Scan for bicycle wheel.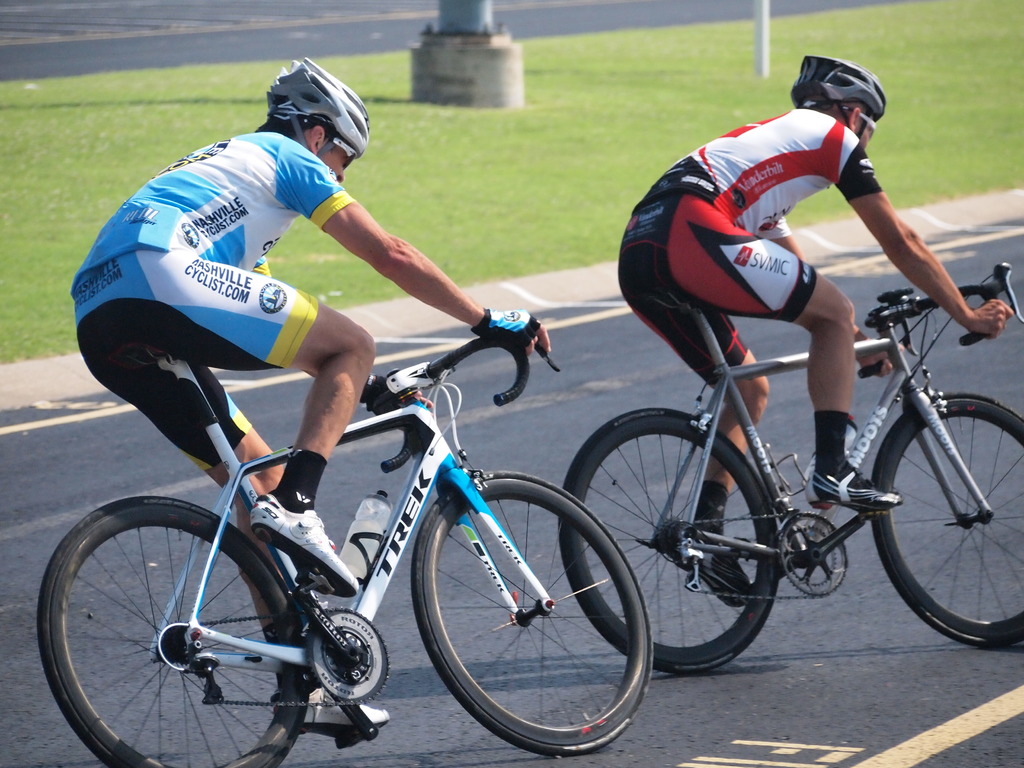
Scan result: locate(20, 497, 306, 767).
